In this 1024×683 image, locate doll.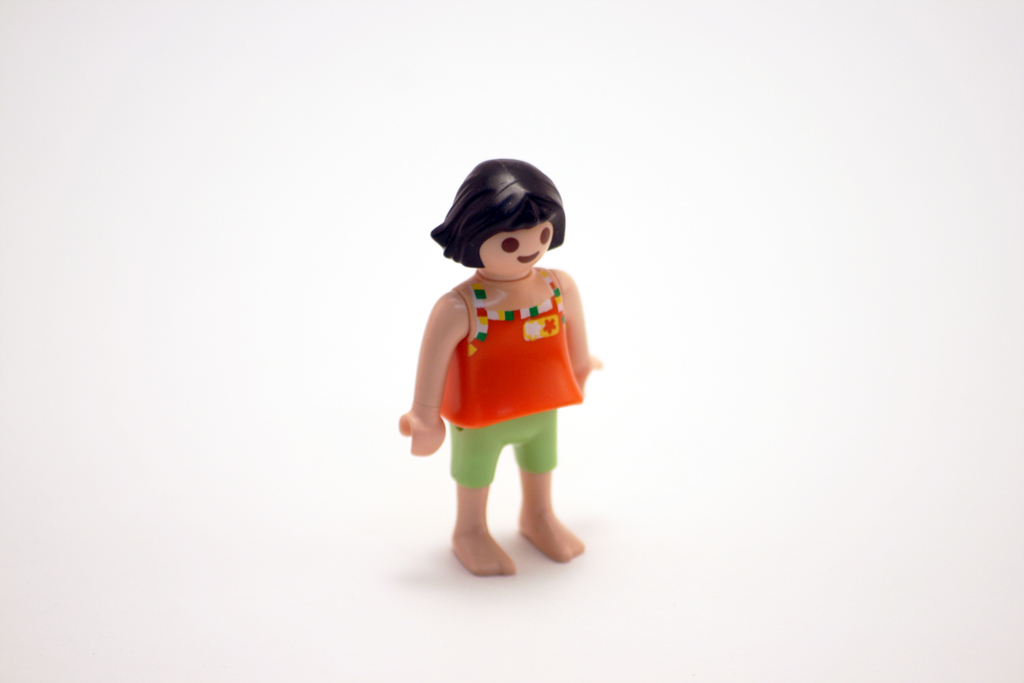
Bounding box: (406,163,598,563).
